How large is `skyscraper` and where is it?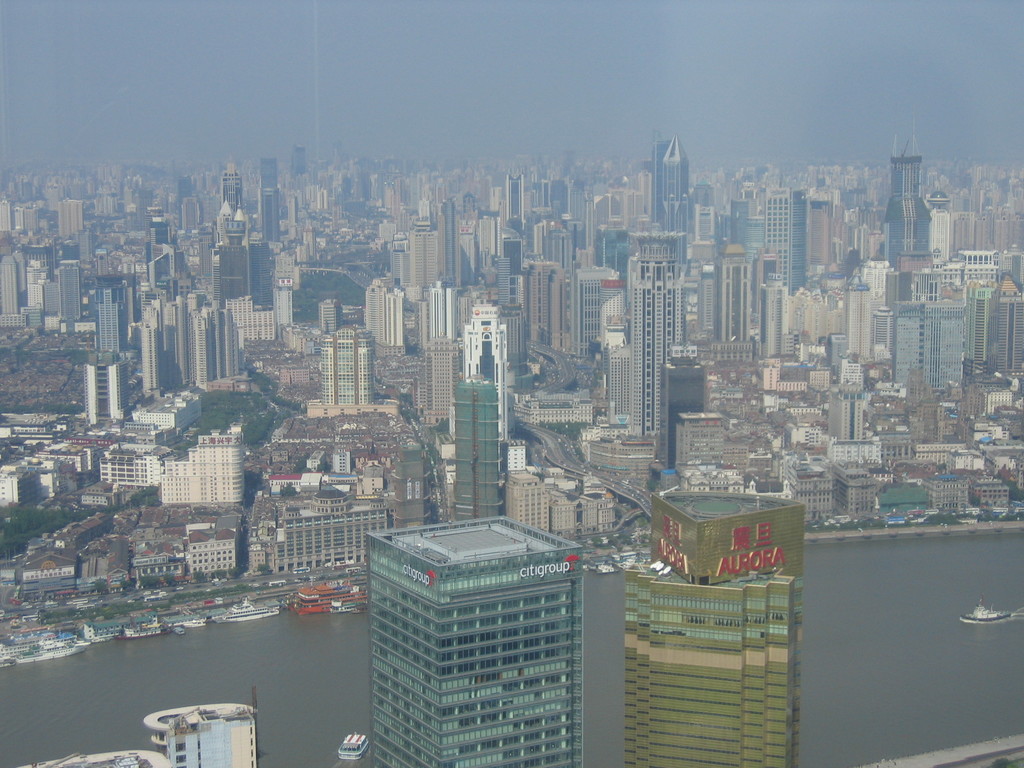
Bounding box: 143, 319, 167, 391.
